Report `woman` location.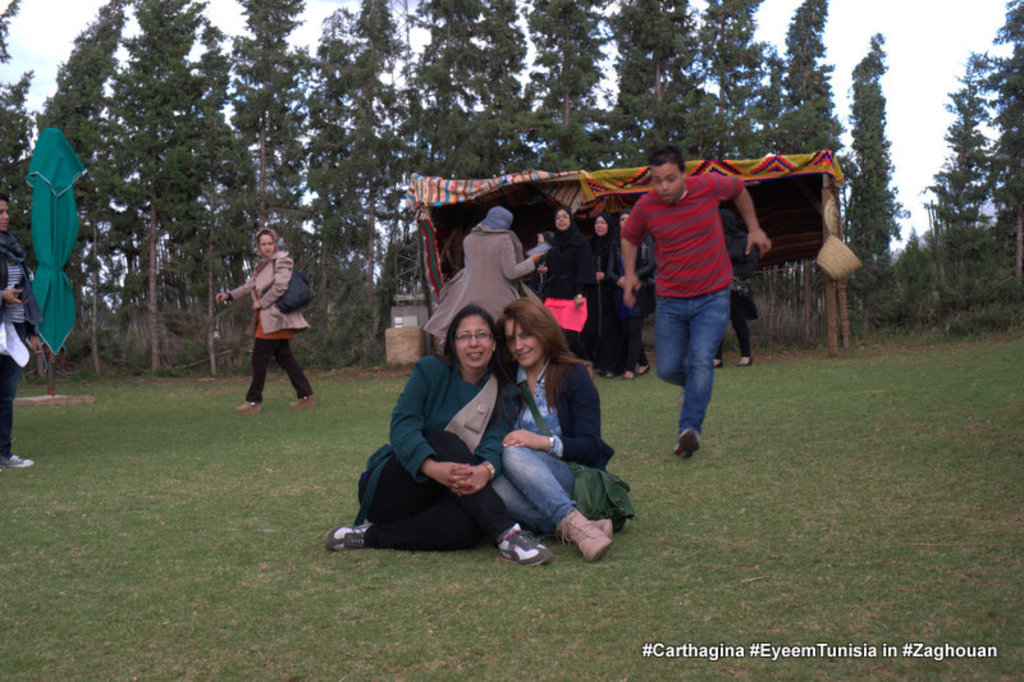
Report: x1=218 y1=225 x2=312 y2=411.
